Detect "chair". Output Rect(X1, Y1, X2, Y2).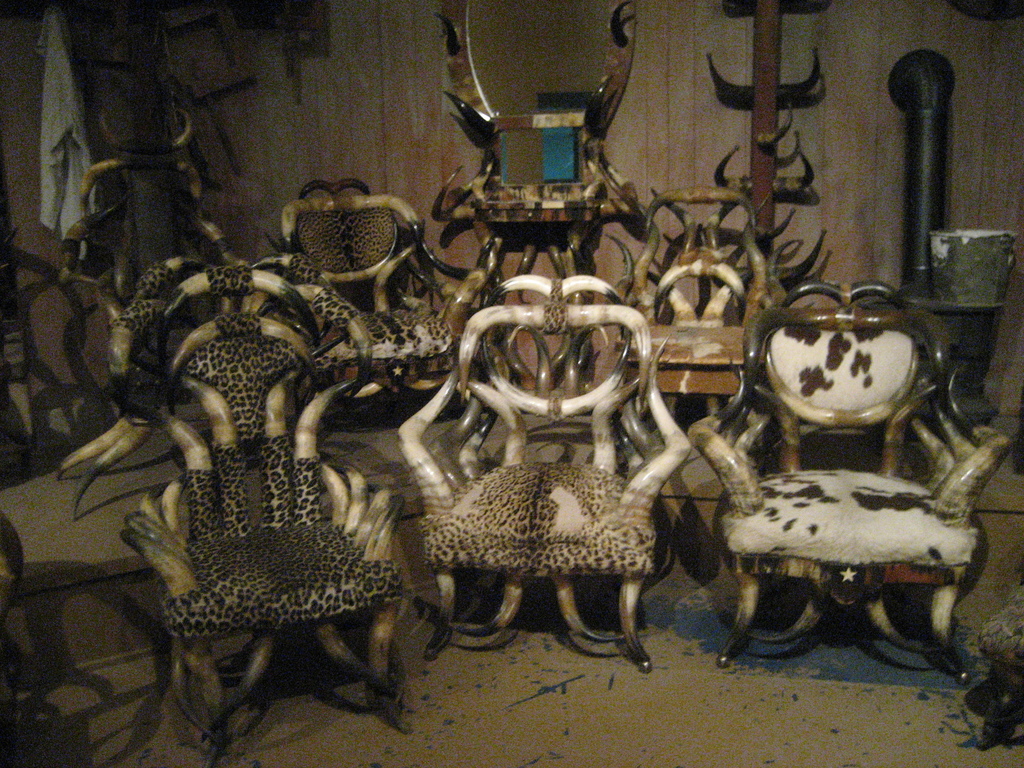
Rect(395, 273, 685, 669).
